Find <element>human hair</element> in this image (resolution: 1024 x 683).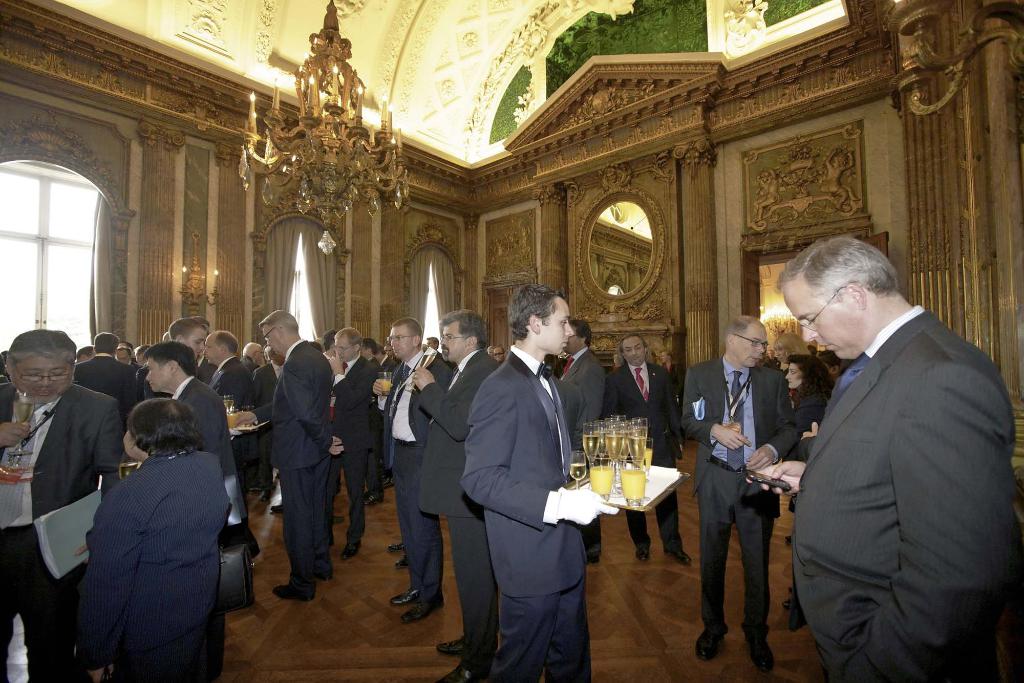
detection(126, 397, 193, 452).
